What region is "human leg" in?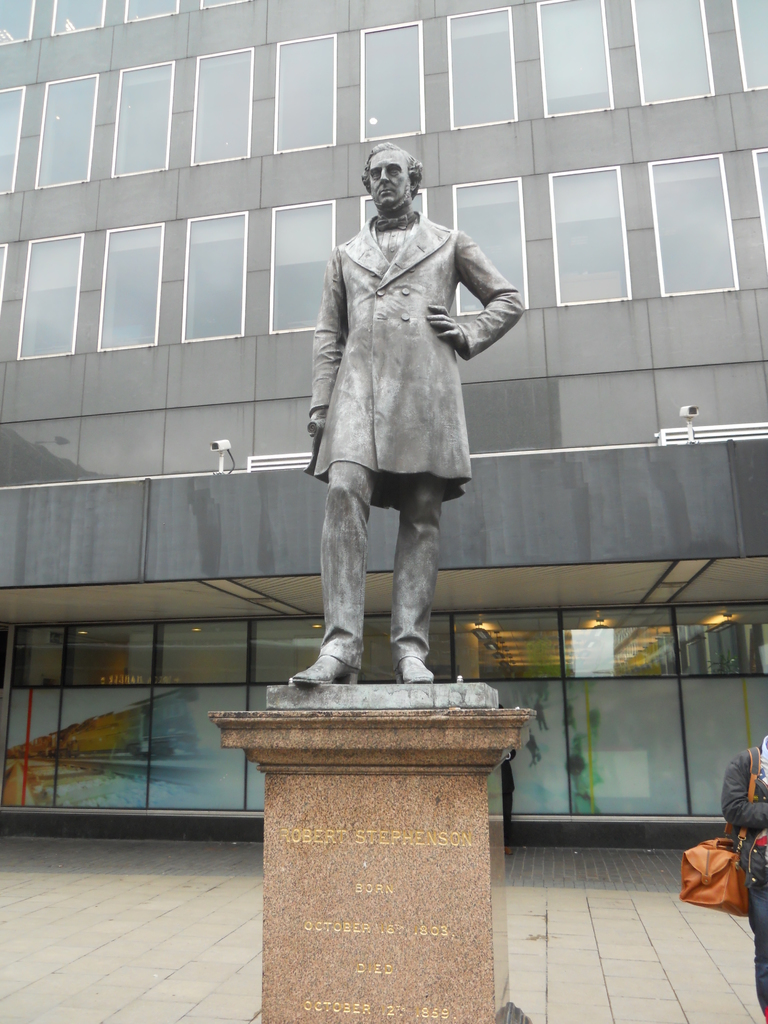
283,468,374,692.
